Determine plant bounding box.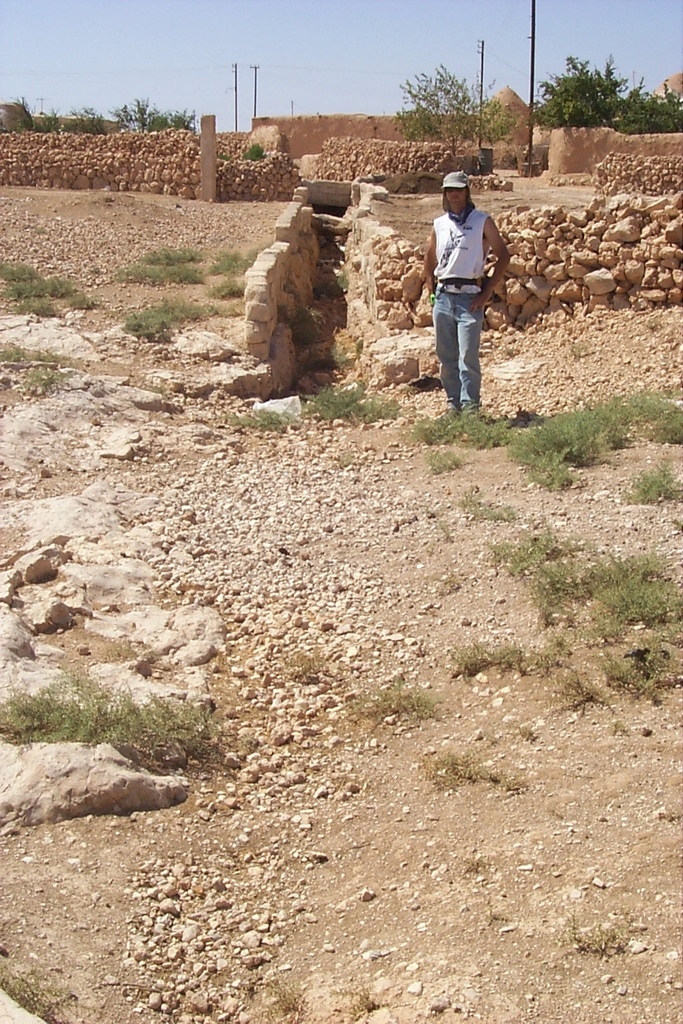
Determined: 622,460,682,507.
